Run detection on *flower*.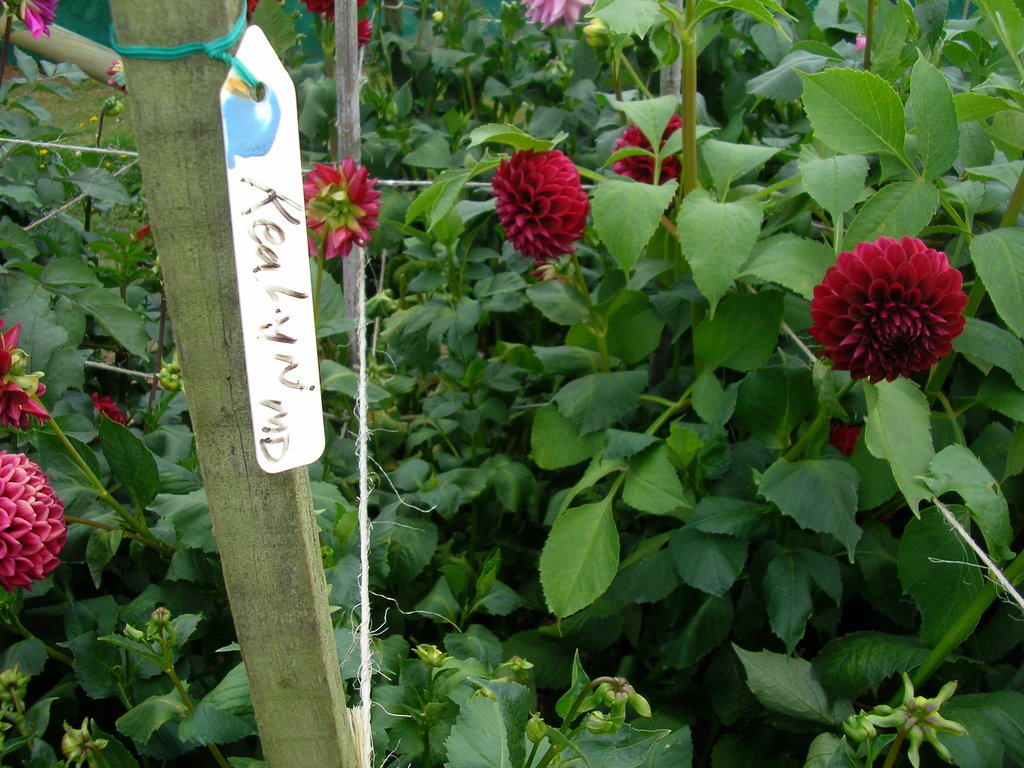
Result: 0,319,54,429.
